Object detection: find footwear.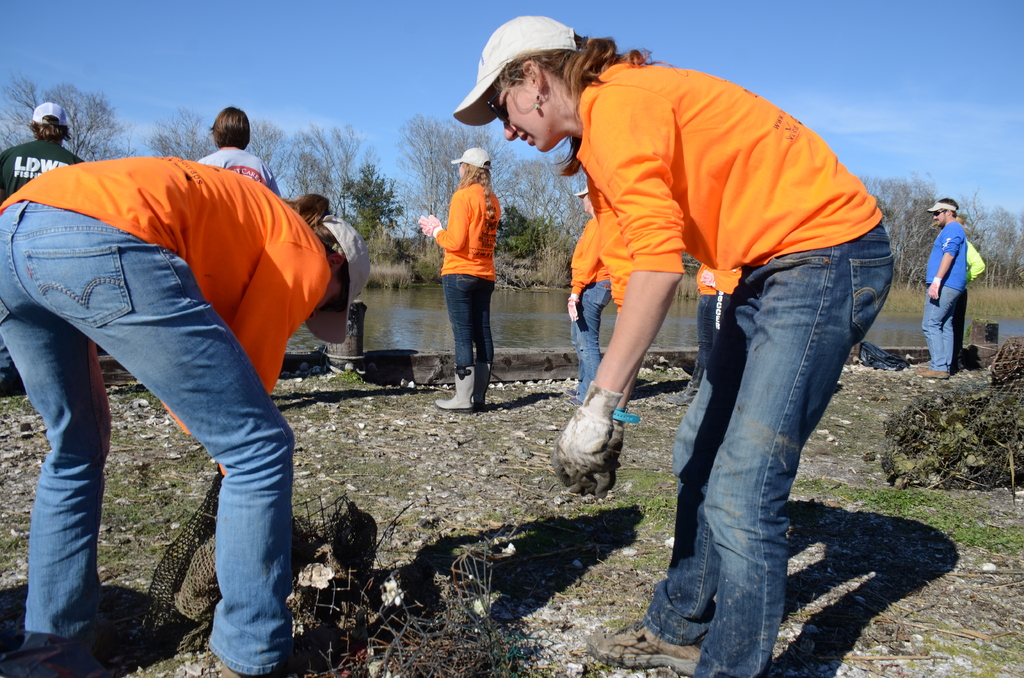
[221, 662, 247, 677].
